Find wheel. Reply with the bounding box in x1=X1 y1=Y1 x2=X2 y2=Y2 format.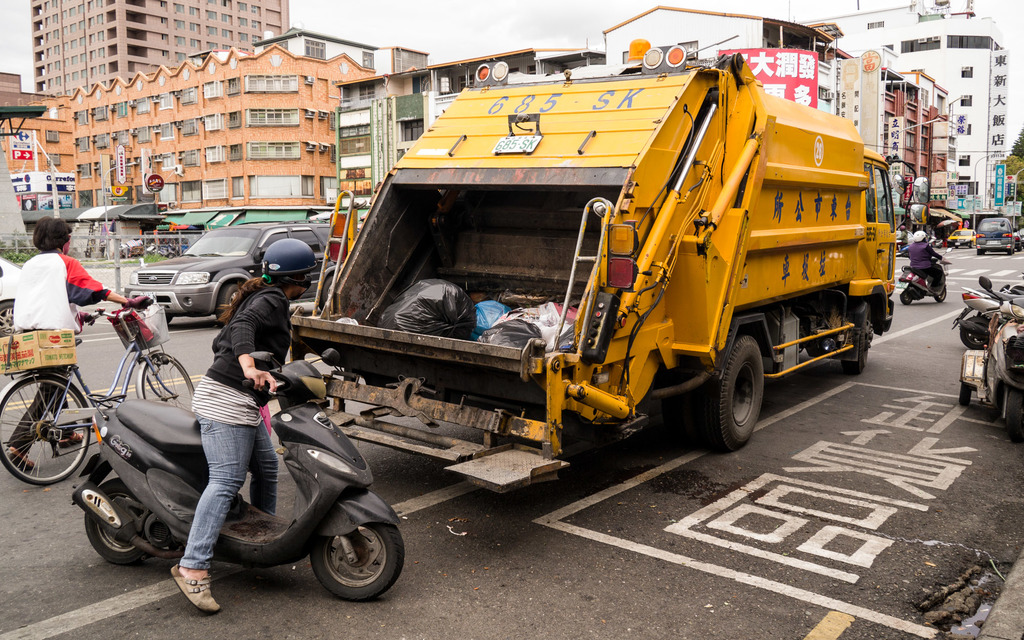
x1=933 y1=287 x2=946 y2=301.
